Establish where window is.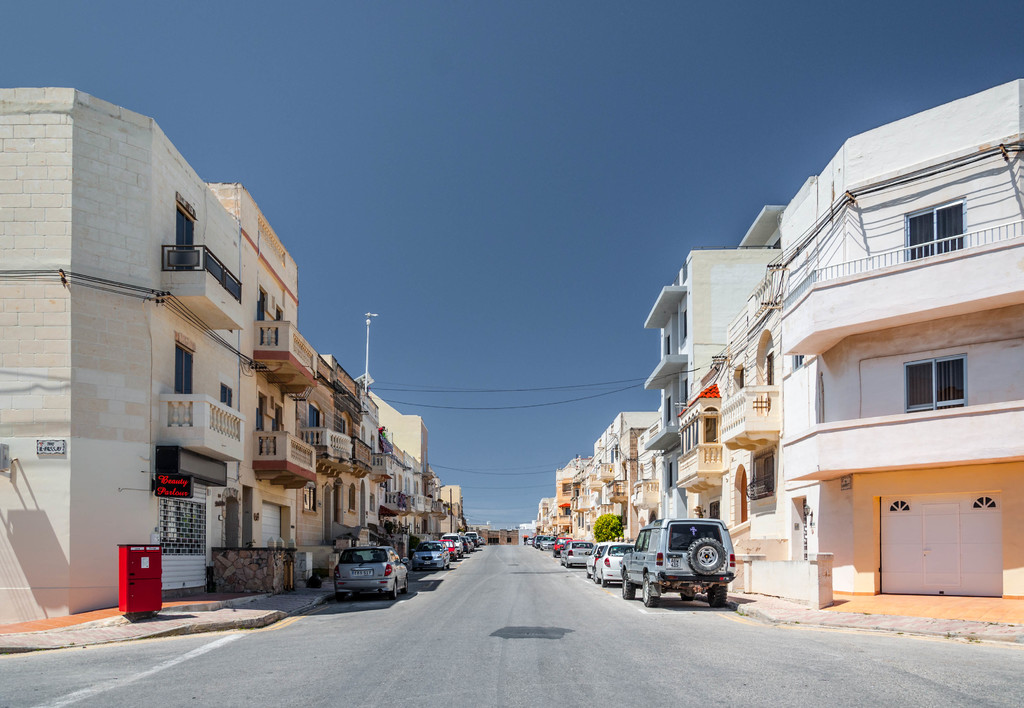
Established at select_region(303, 485, 318, 513).
